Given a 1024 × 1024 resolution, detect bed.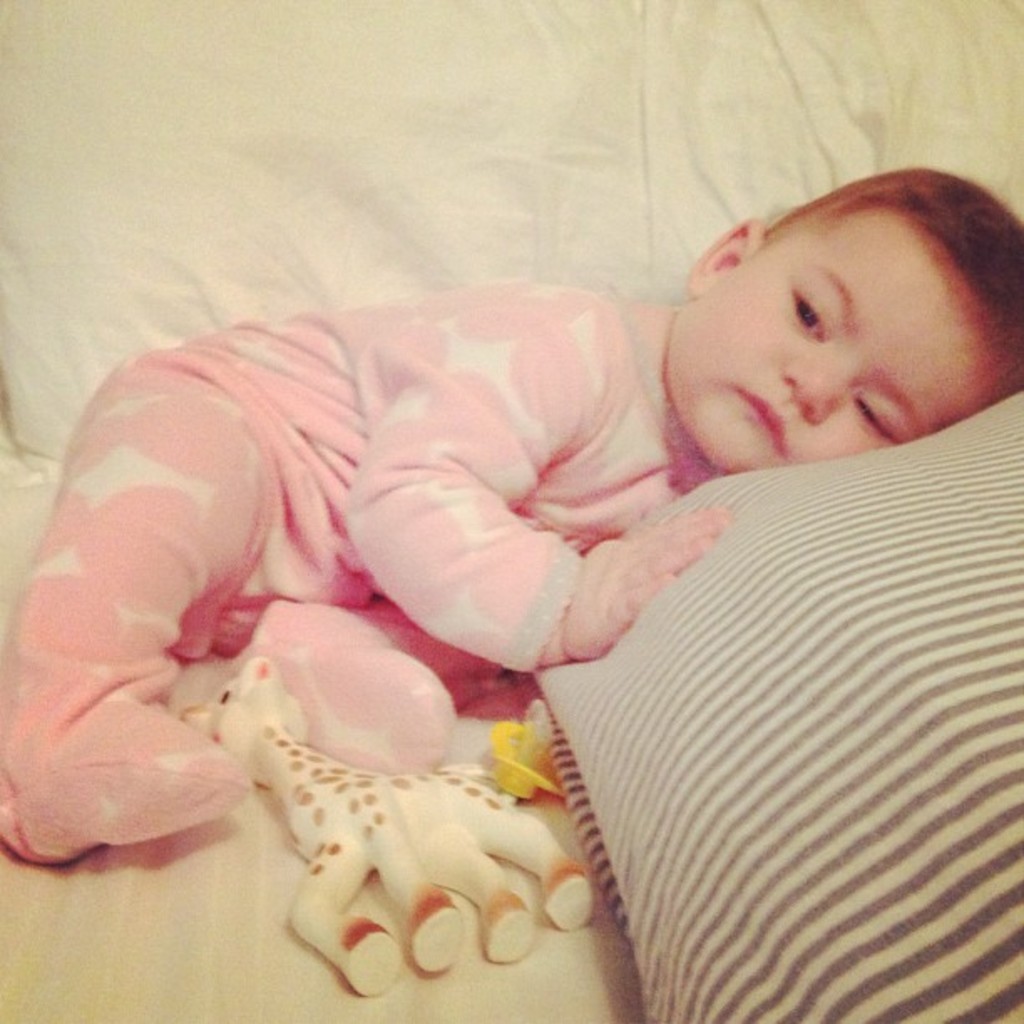
[0,0,1022,1022].
